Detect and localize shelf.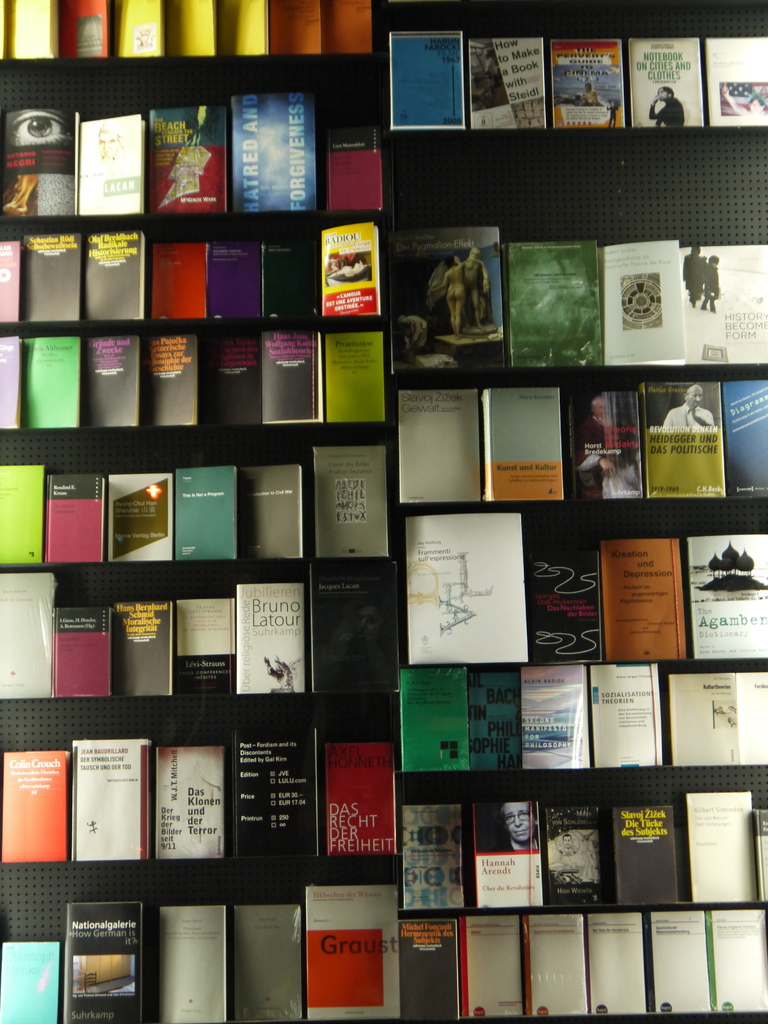
Localized at [x1=395, y1=790, x2=767, y2=922].
